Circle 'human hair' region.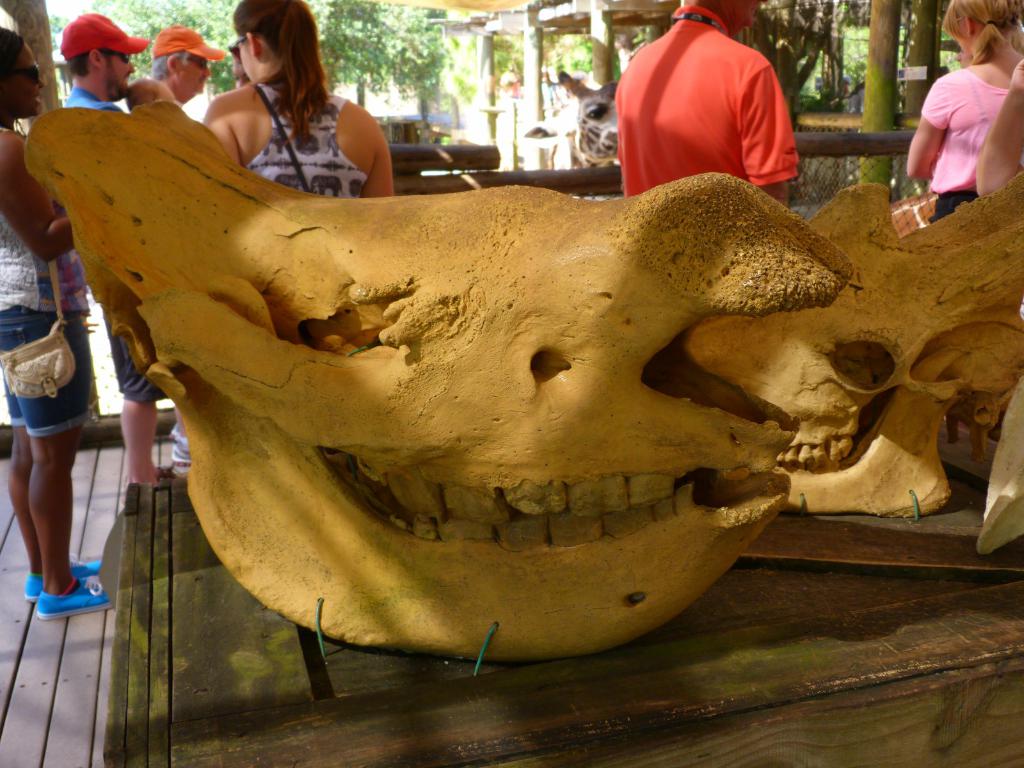
Region: 0:26:24:84.
